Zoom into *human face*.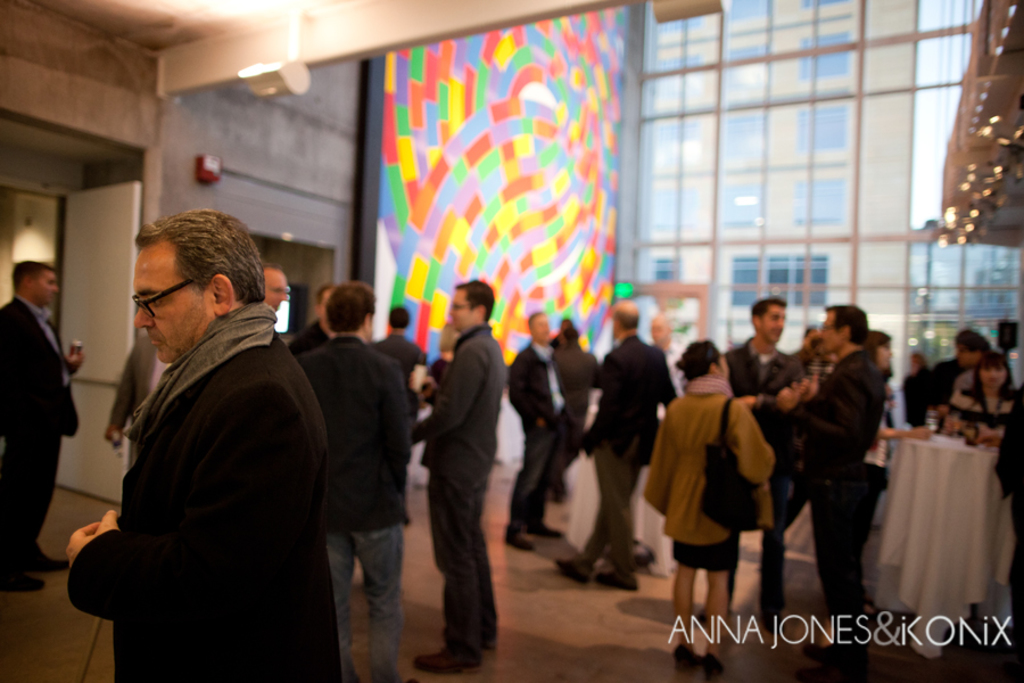
Zoom target: 264 262 287 310.
